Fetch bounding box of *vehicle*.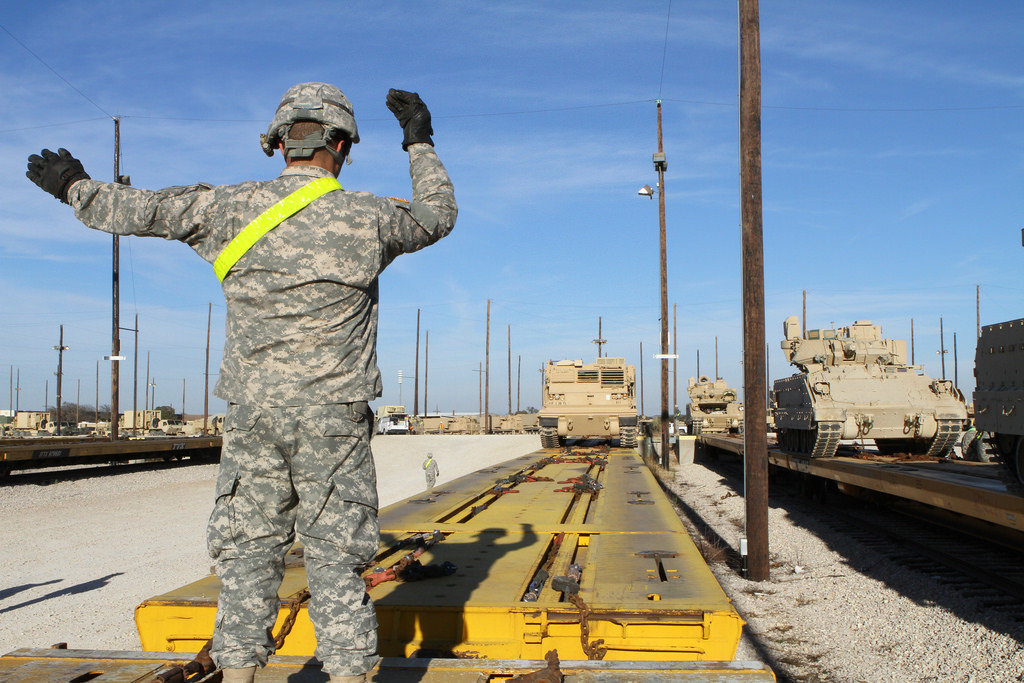
Bbox: l=753, t=325, r=990, b=465.
